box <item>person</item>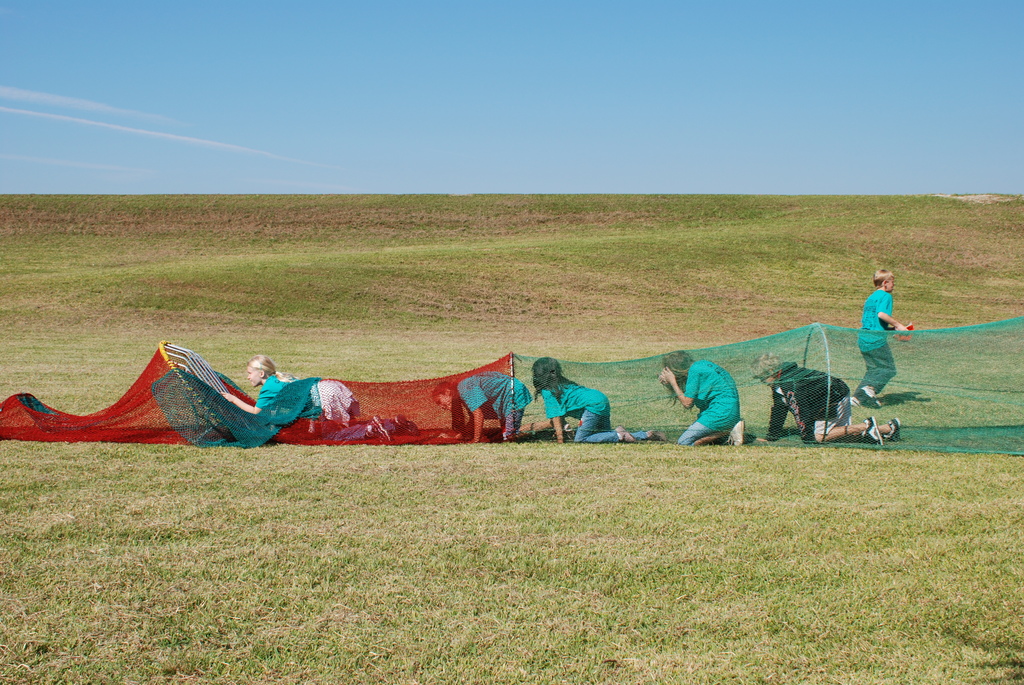
{"x1": 653, "y1": 345, "x2": 749, "y2": 449}
